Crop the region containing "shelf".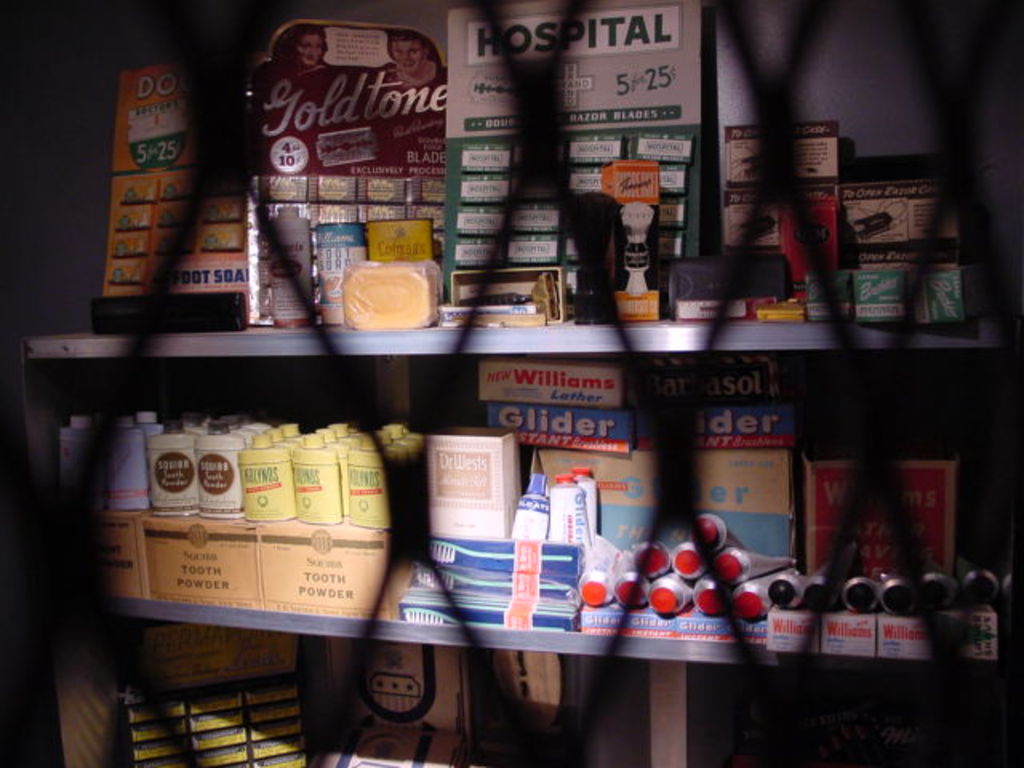
Crop region: [left=6, top=323, right=1022, bottom=350].
